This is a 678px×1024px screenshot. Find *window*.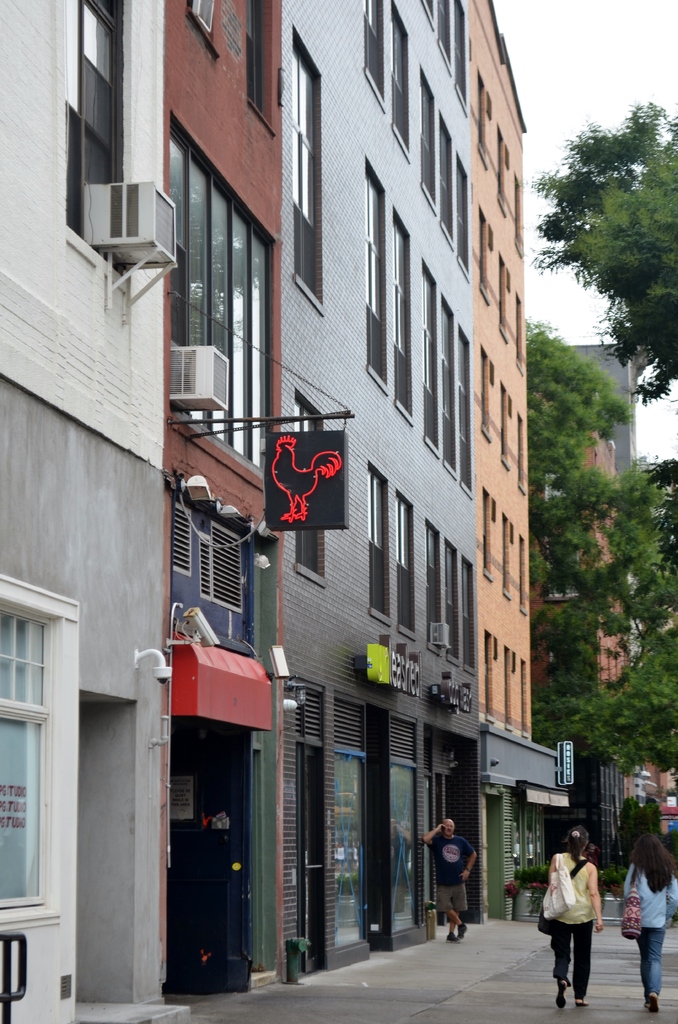
Bounding box: (447,543,464,667).
